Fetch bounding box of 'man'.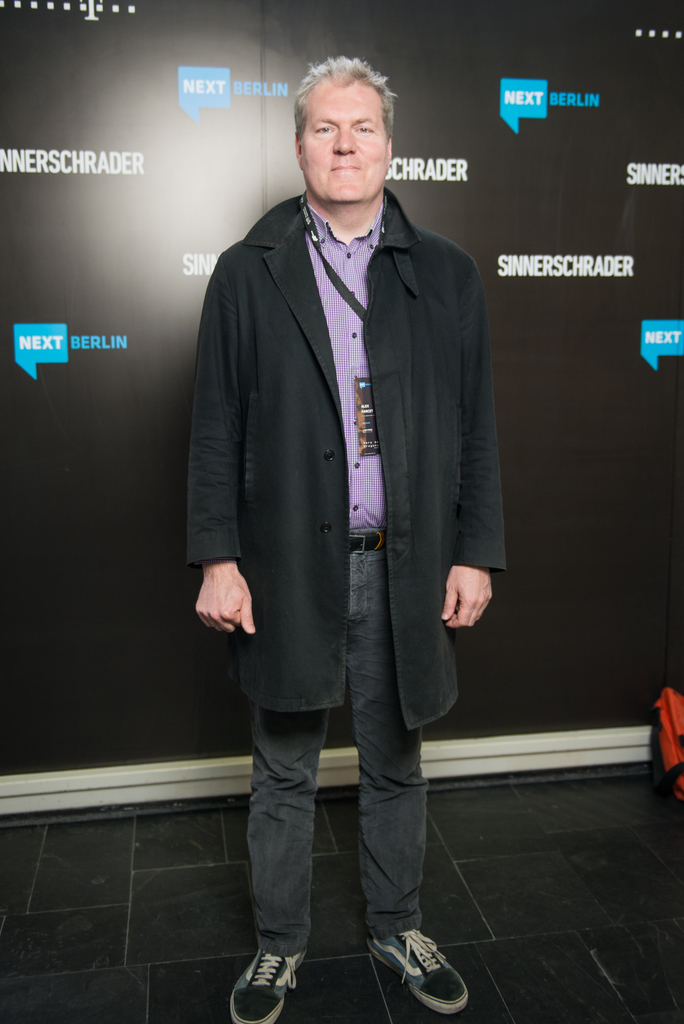
Bbox: x1=187 y1=53 x2=507 y2=1023.
